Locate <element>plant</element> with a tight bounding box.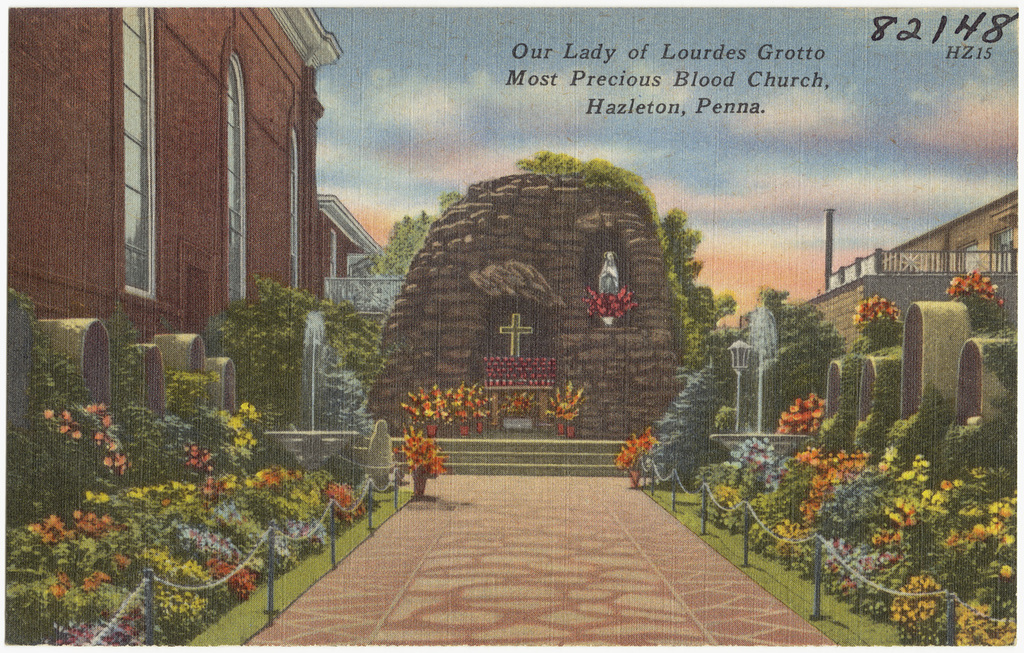
(588, 287, 640, 313).
